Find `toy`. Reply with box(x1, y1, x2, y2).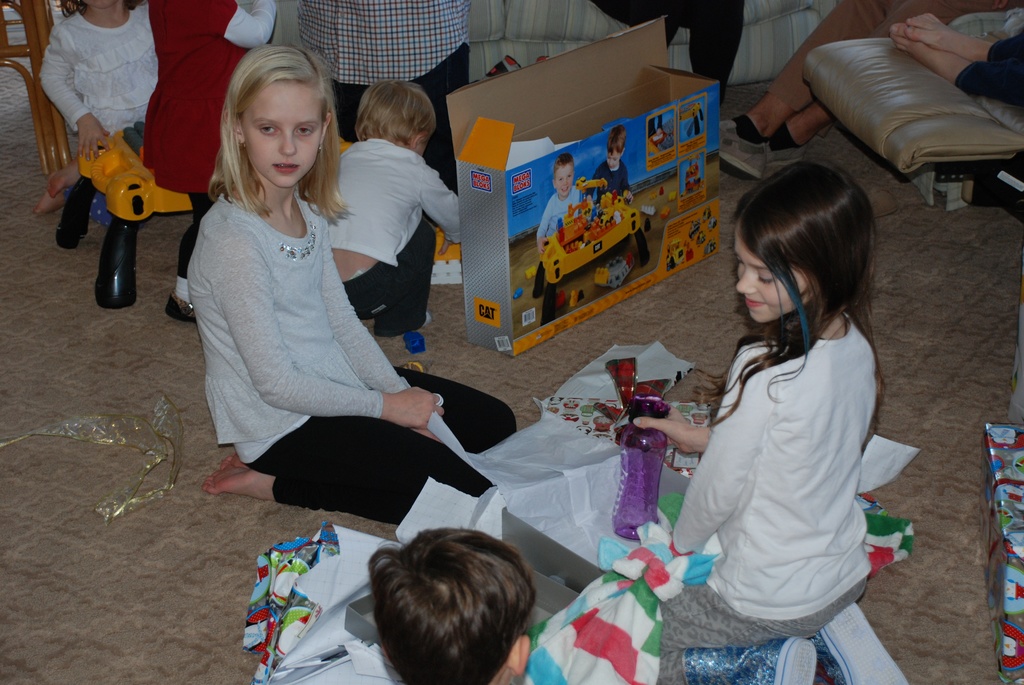
box(591, 253, 637, 288).
